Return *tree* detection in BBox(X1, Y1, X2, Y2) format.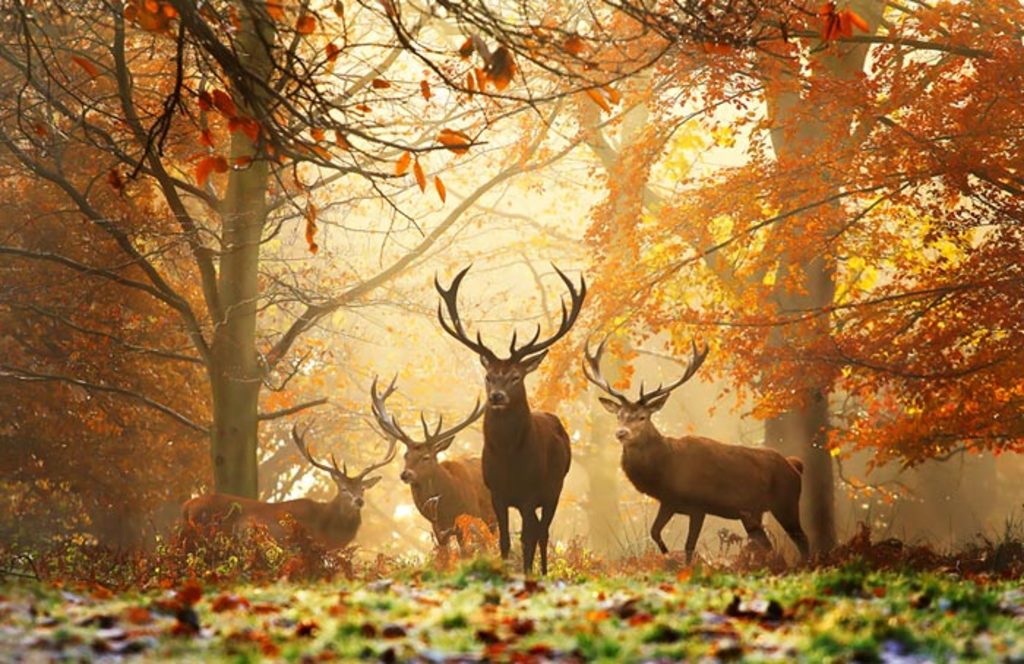
BBox(0, 0, 655, 502).
